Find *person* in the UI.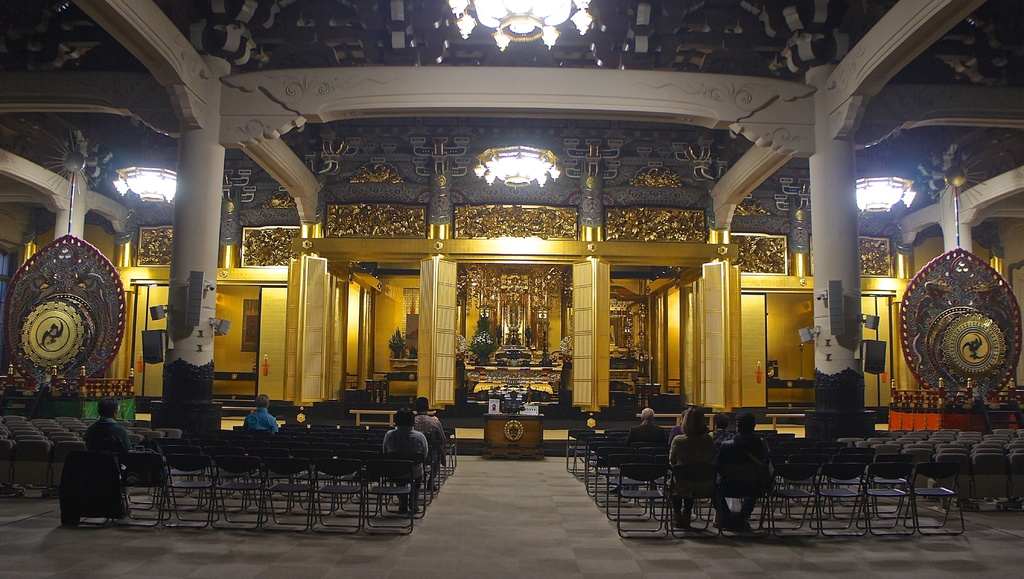
UI element at x1=86, y1=393, x2=129, y2=448.
